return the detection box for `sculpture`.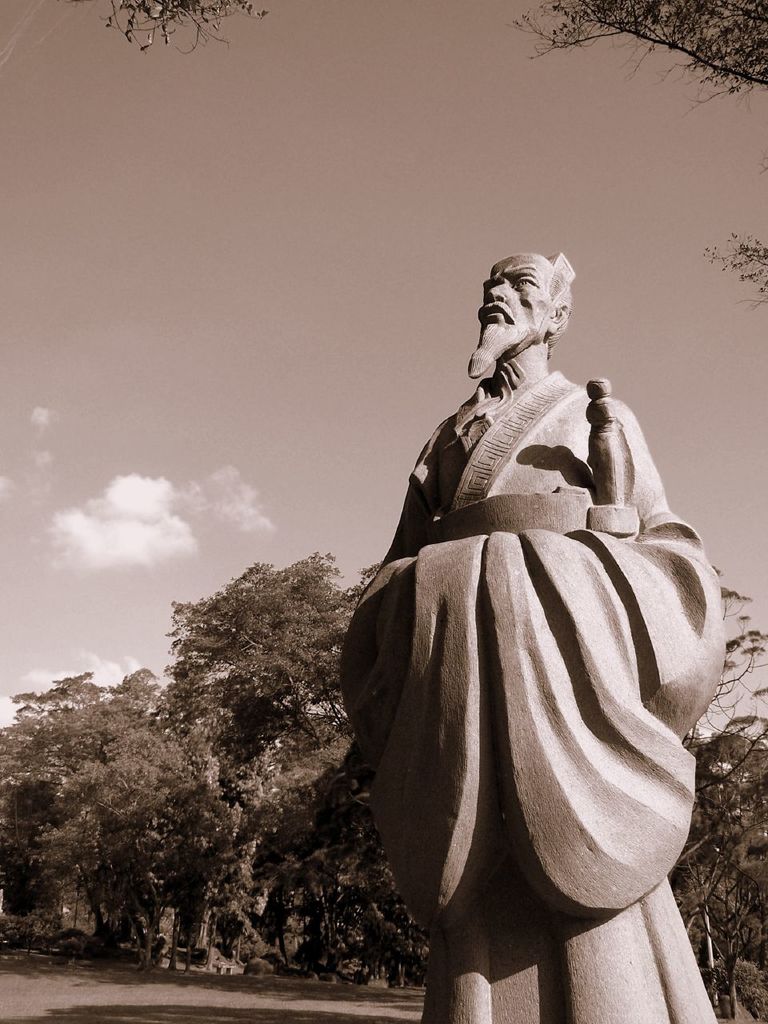
detection(336, 217, 761, 998).
